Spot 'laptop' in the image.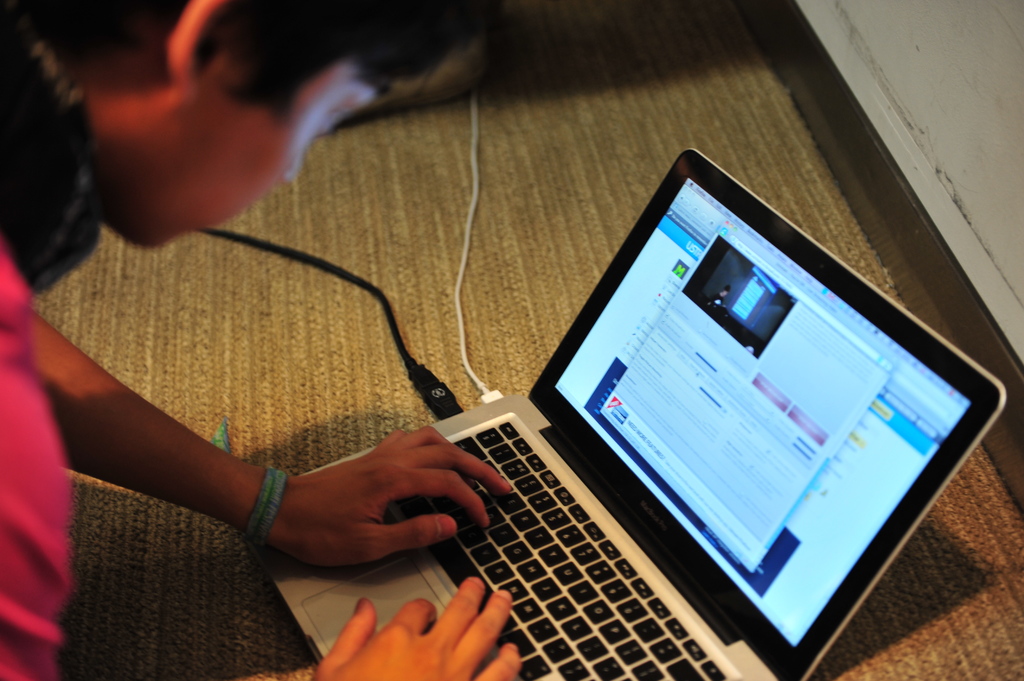
'laptop' found at [x1=253, y1=163, x2=982, y2=679].
